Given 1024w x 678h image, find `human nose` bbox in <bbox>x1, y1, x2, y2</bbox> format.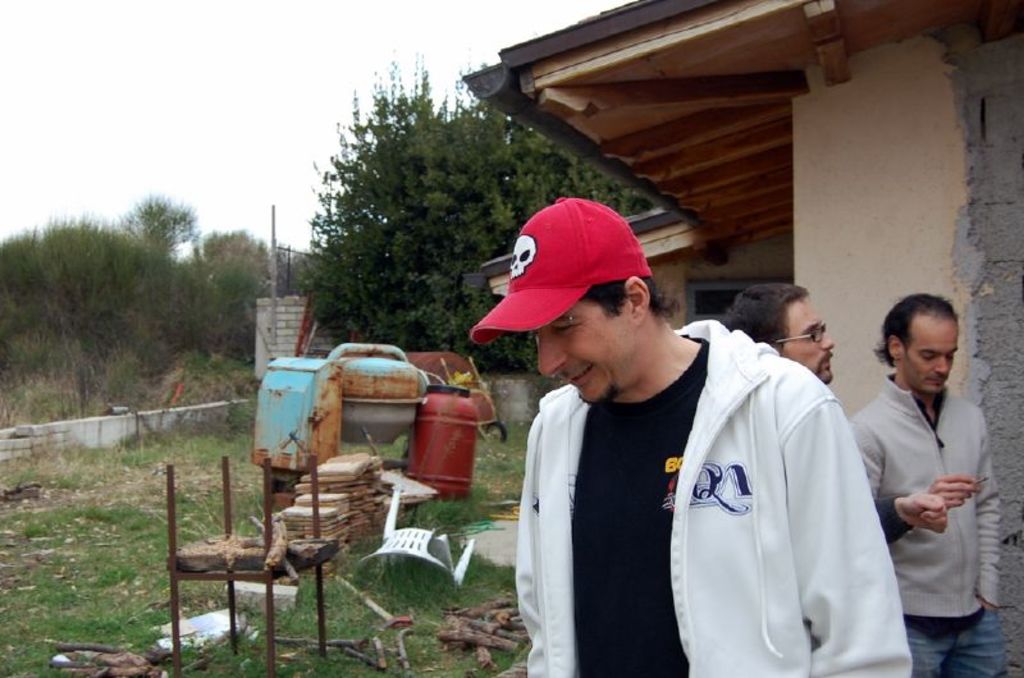
<bbox>539, 329, 566, 376</bbox>.
